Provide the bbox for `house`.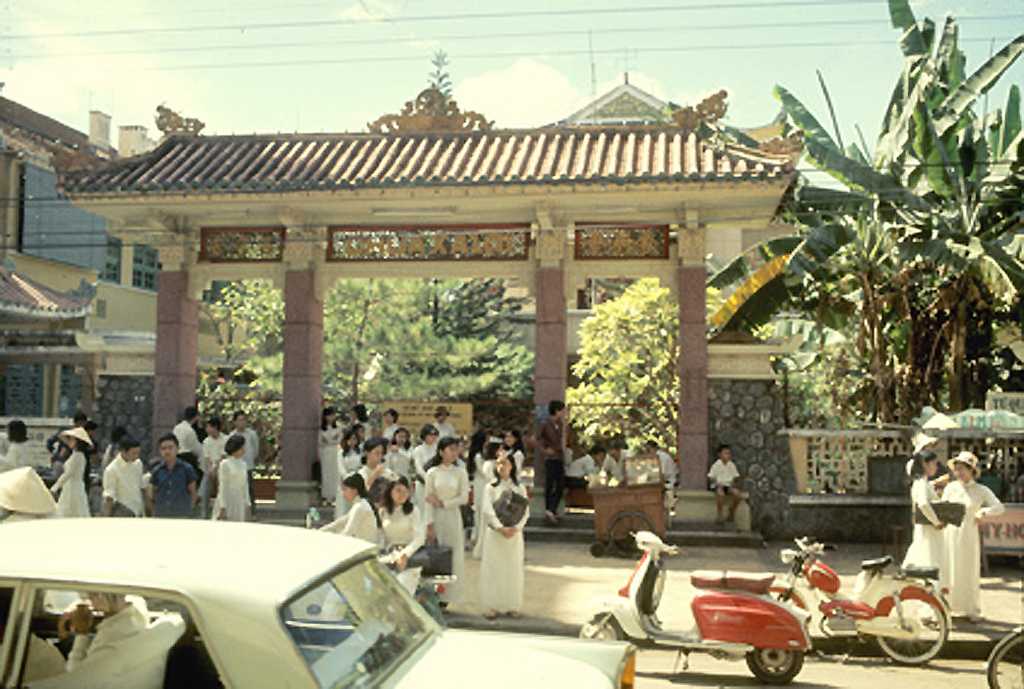
l=0, t=88, r=278, b=510.
